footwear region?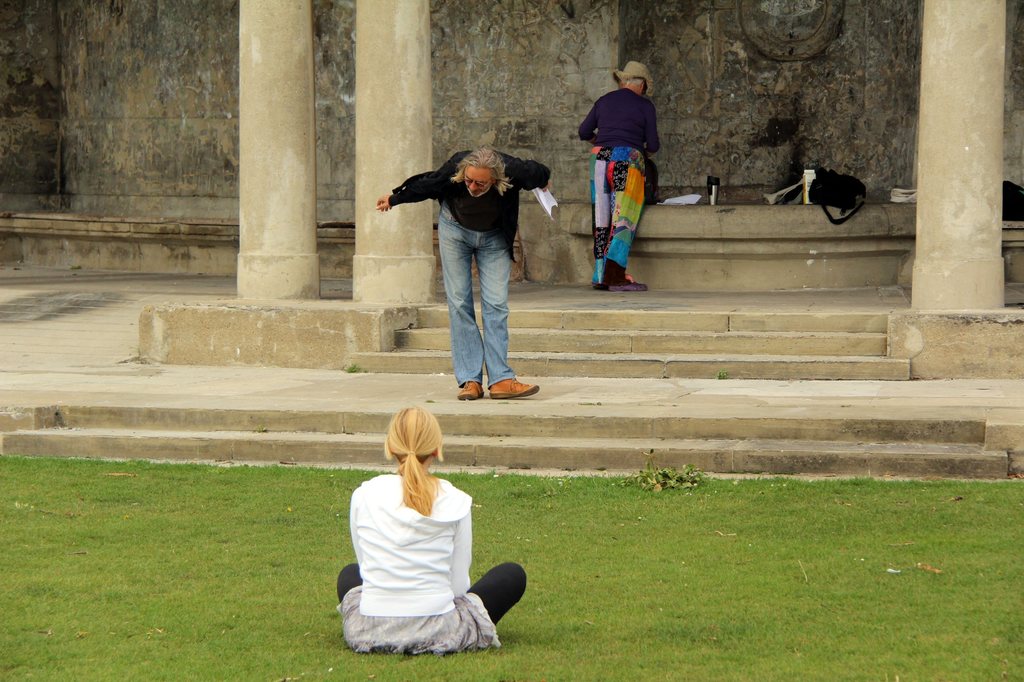
select_region(611, 280, 648, 290)
